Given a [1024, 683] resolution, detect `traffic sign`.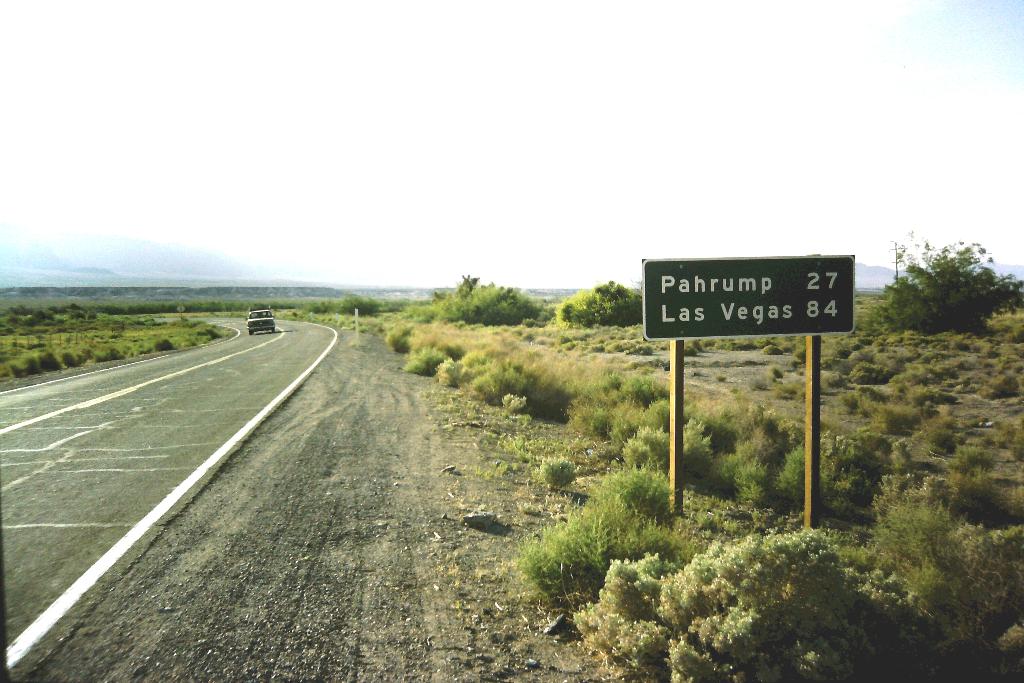
{"x1": 642, "y1": 255, "x2": 854, "y2": 340}.
